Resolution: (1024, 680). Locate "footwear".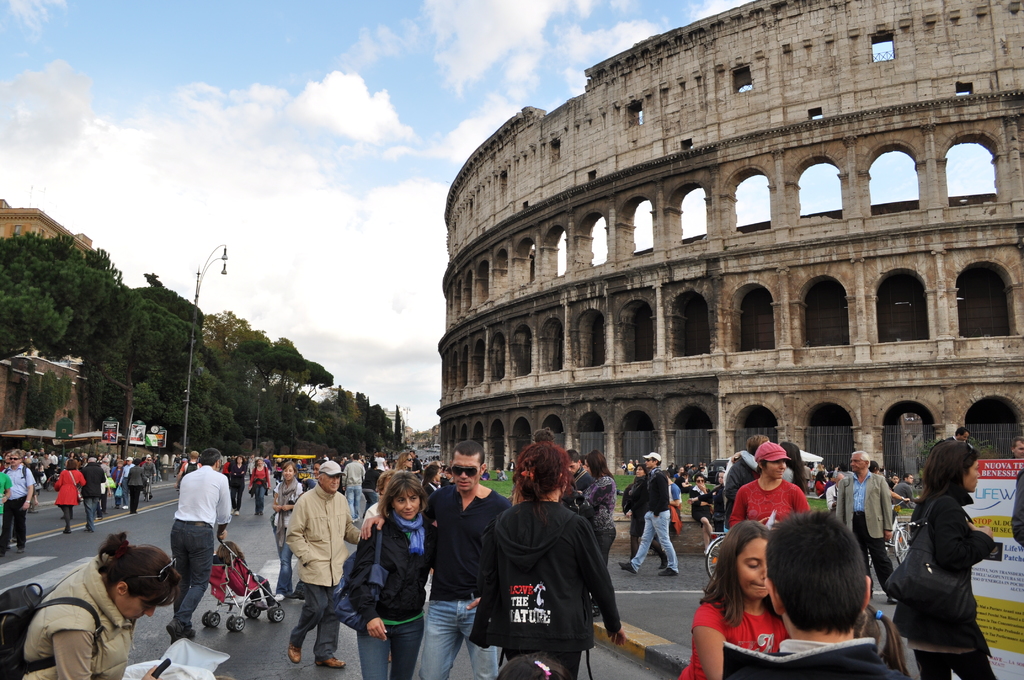
bbox=(289, 592, 306, 600).
